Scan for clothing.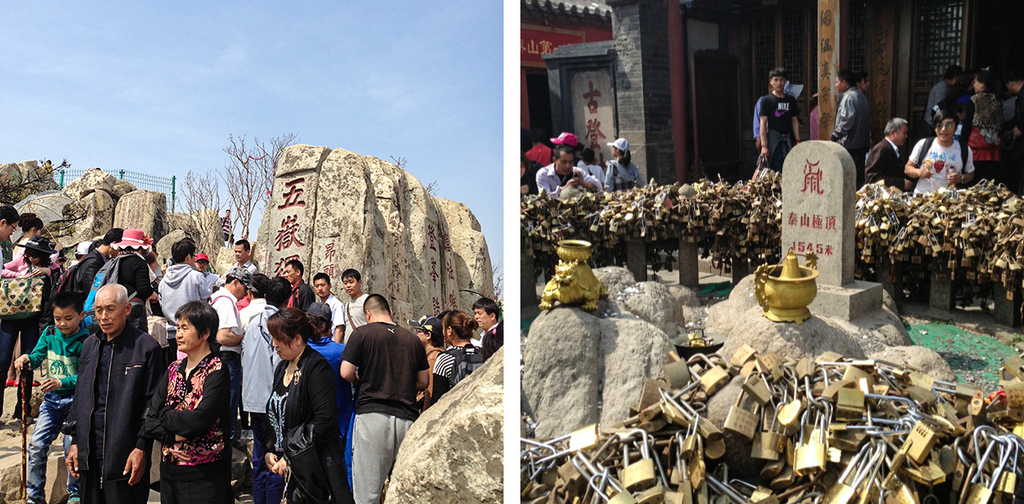
Scan result: (left=237, top=302, right=280, bottom=461).
